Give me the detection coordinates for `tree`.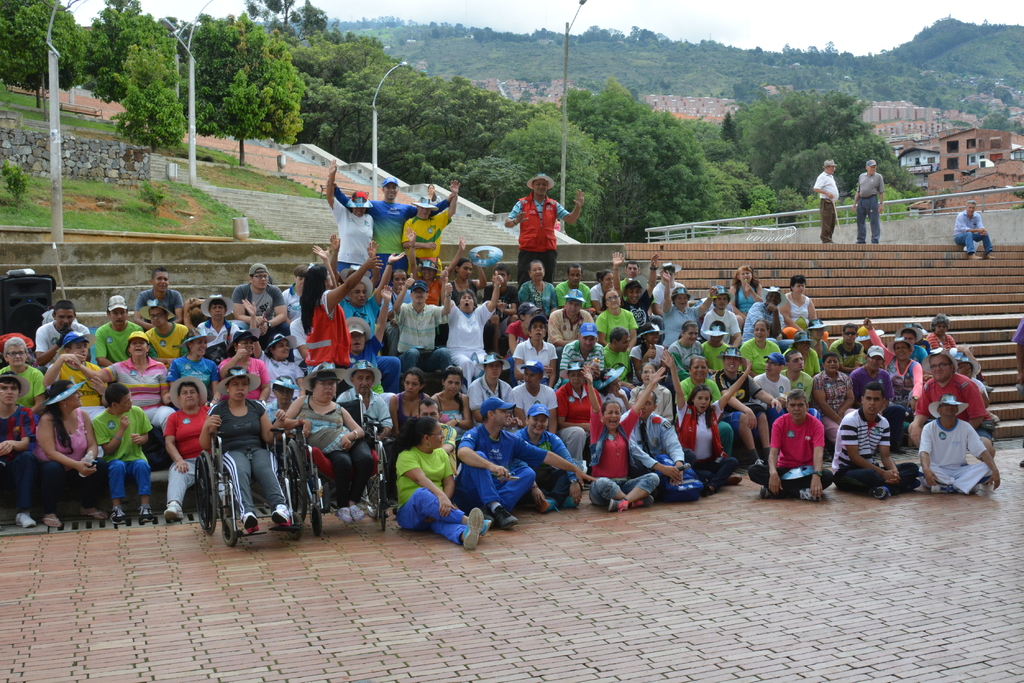
region(0, 0, 84, 115).
